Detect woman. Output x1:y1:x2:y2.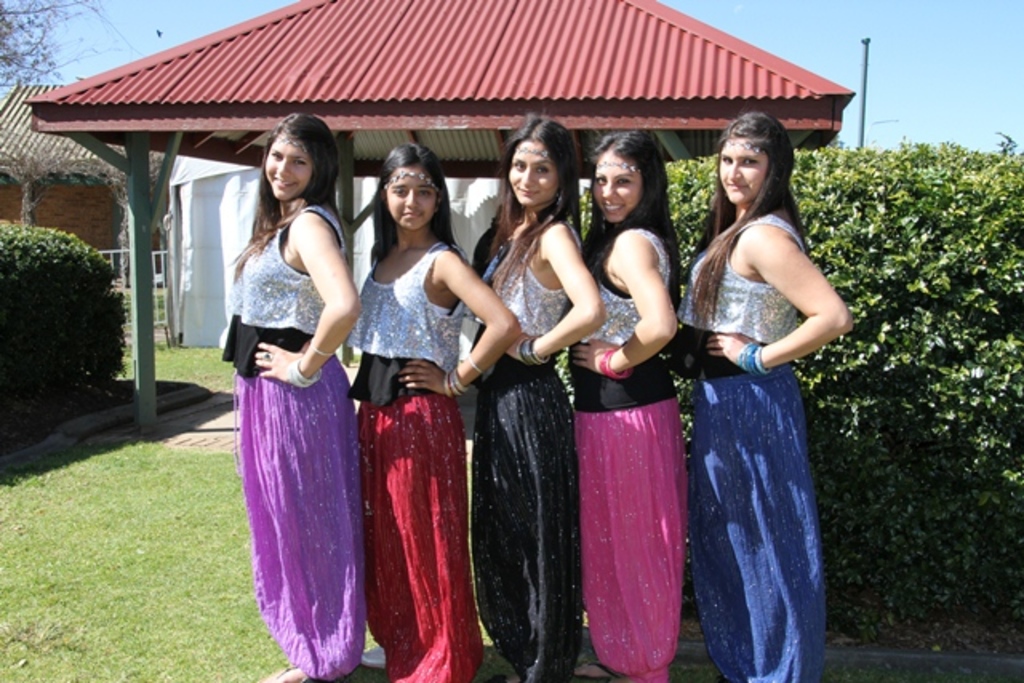
214:110:365:681.
